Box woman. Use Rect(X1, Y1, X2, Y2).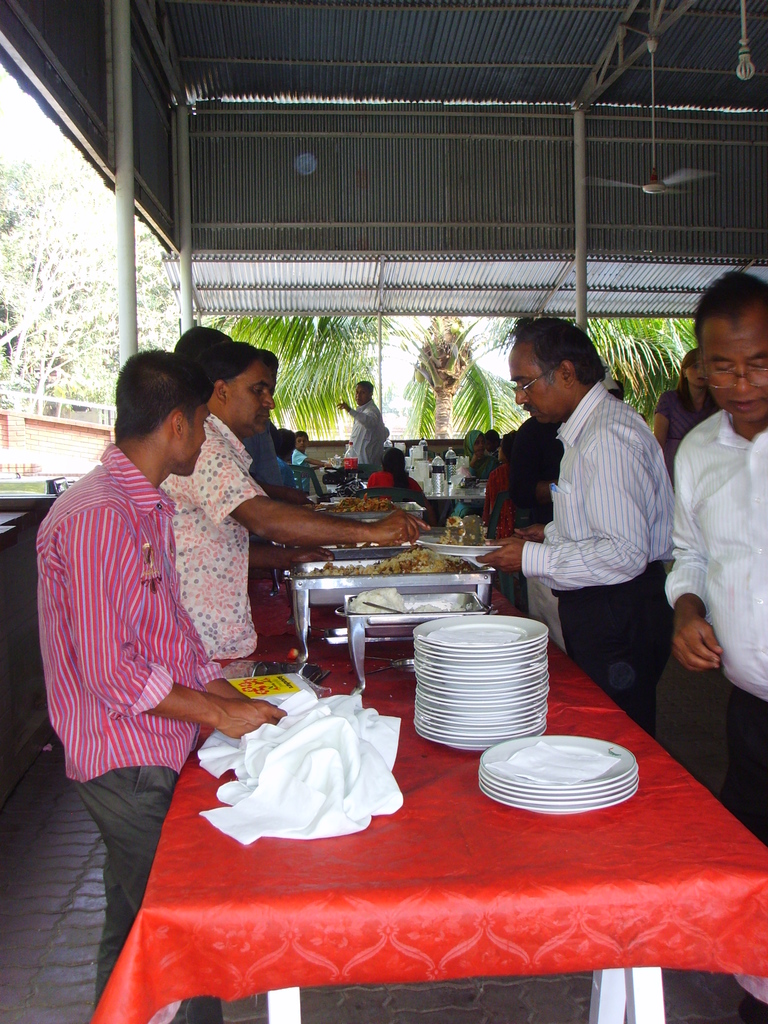
Rect(450, 428, 494, 520).
